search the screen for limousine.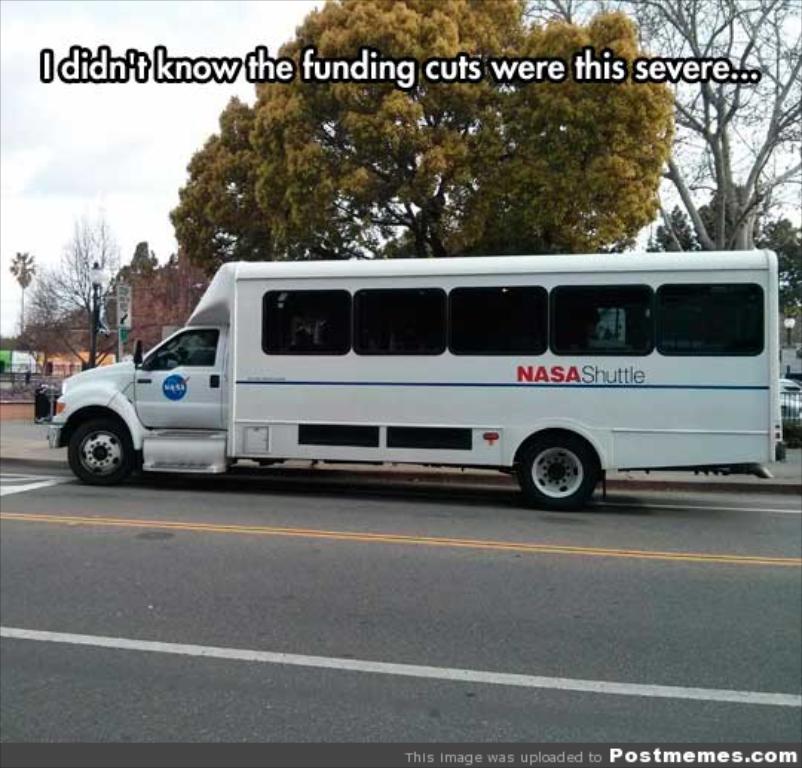
Found at detection(43, 250, 774, 511).
